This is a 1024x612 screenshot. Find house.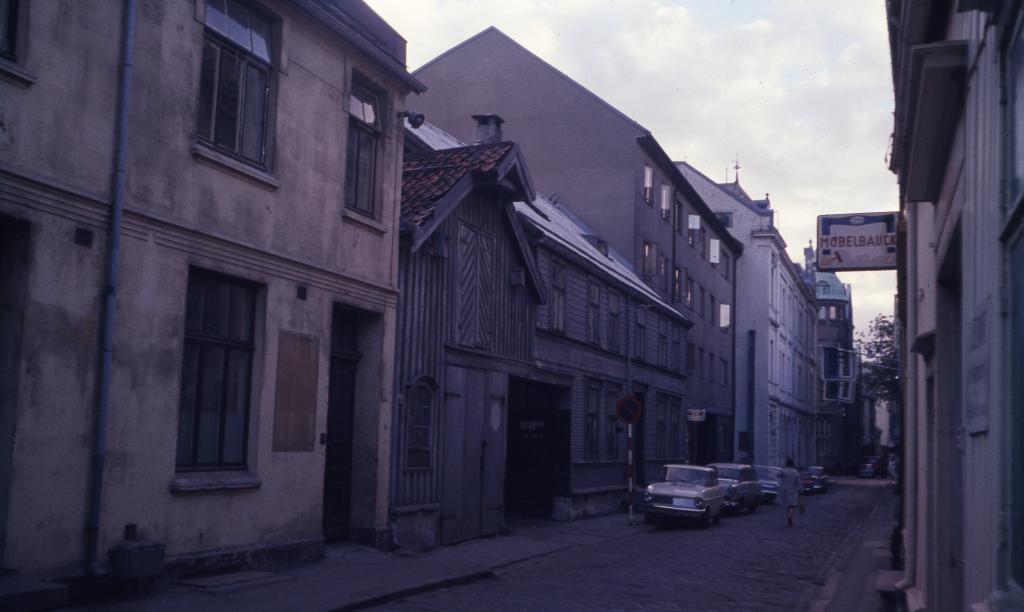
Bounding box: <region>887, 0, 1023, 611</region>.
